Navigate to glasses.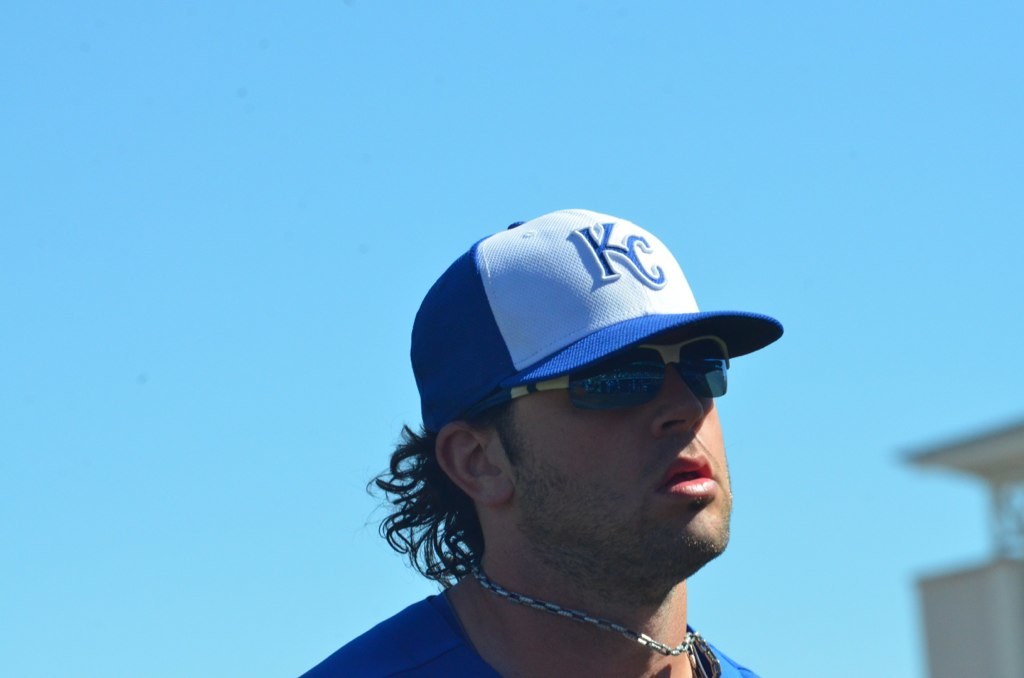
Navigation target: crop(465, 339, 735, 415).
